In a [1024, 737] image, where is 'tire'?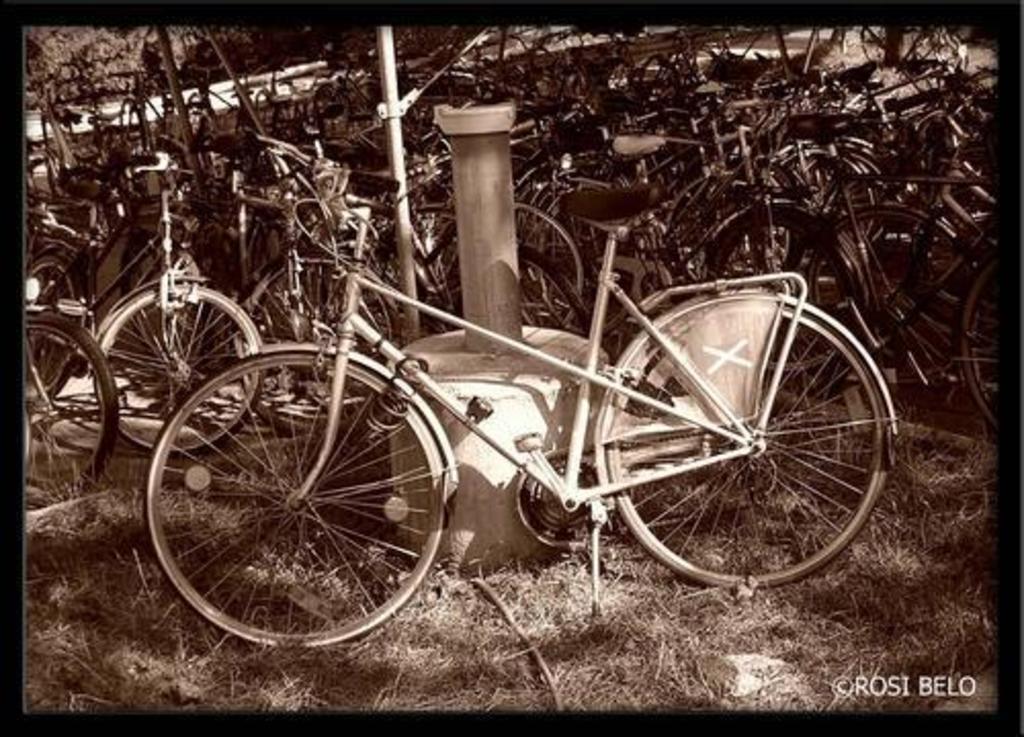
x1=18 y1=258 x2=88 y2=405.
